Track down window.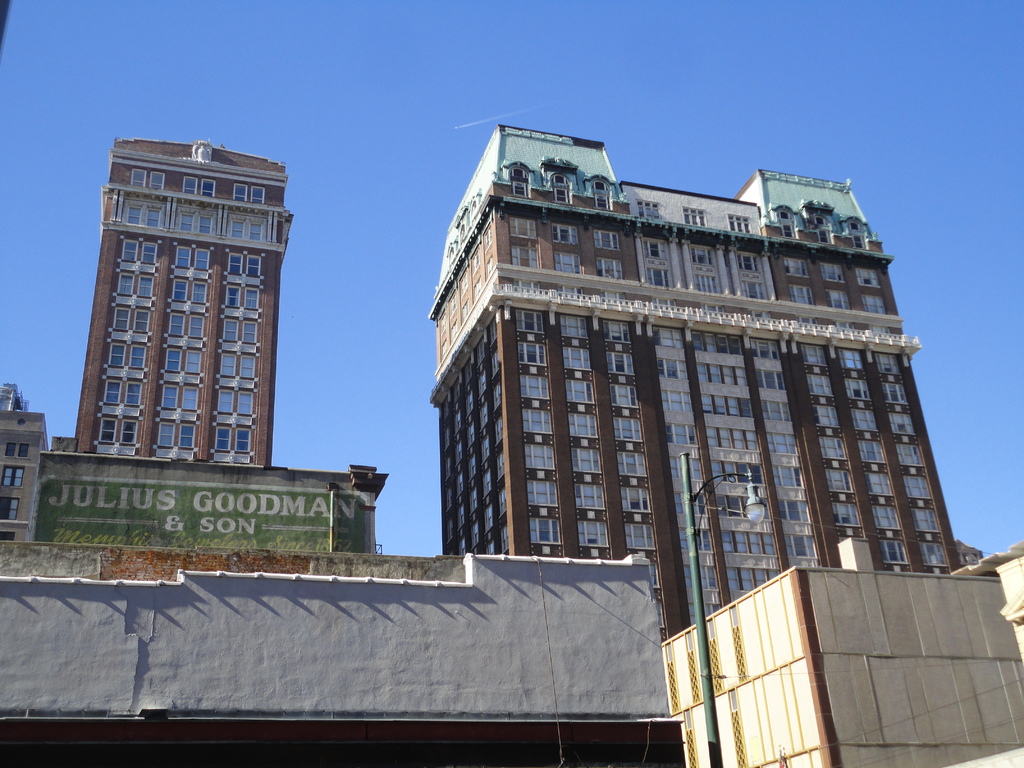
Tracked to [left=881, top=541, right=908, bottom=563].
